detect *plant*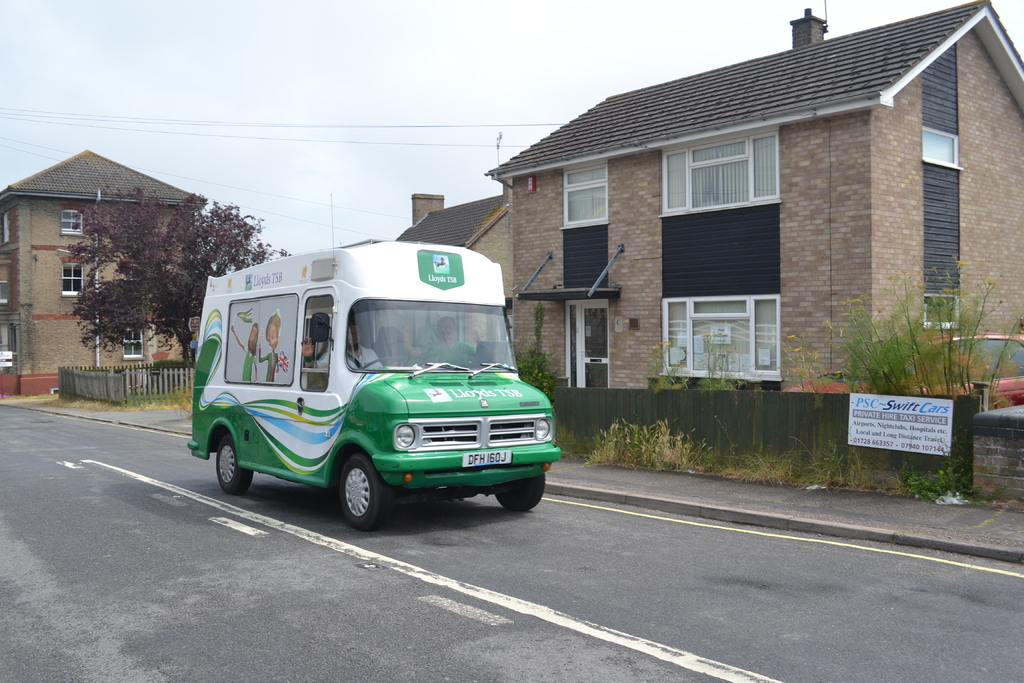
<bbox>700, 338, 733, 393</bbox>
